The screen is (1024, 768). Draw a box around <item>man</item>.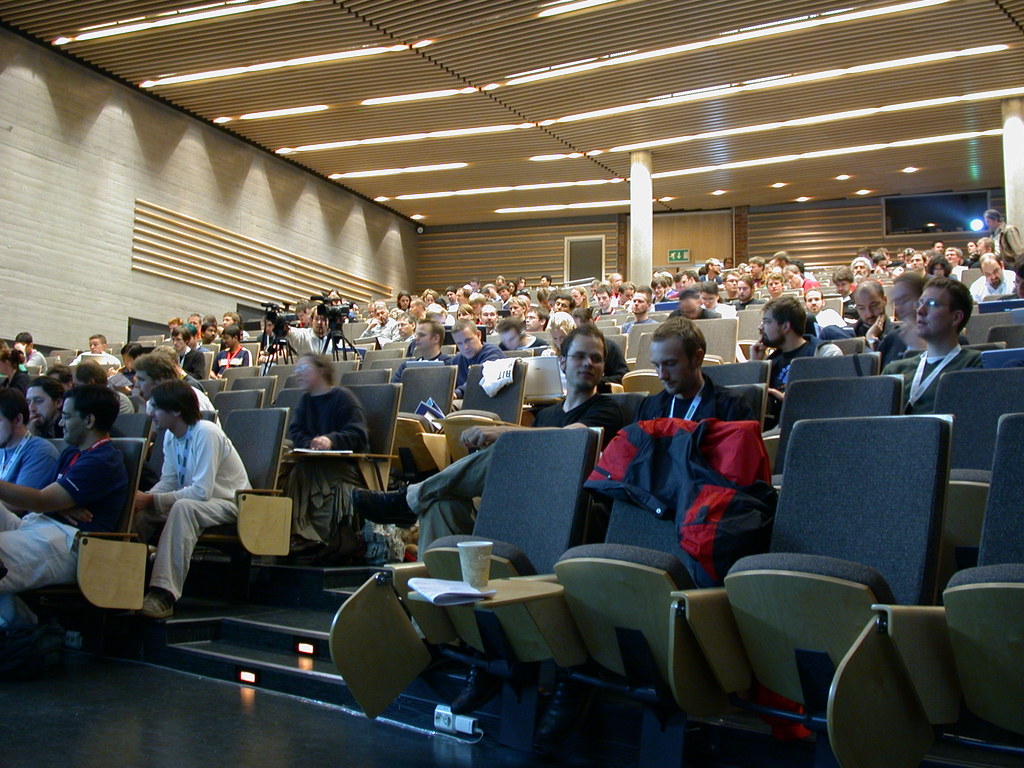
(981, 211, 1023, 275).
